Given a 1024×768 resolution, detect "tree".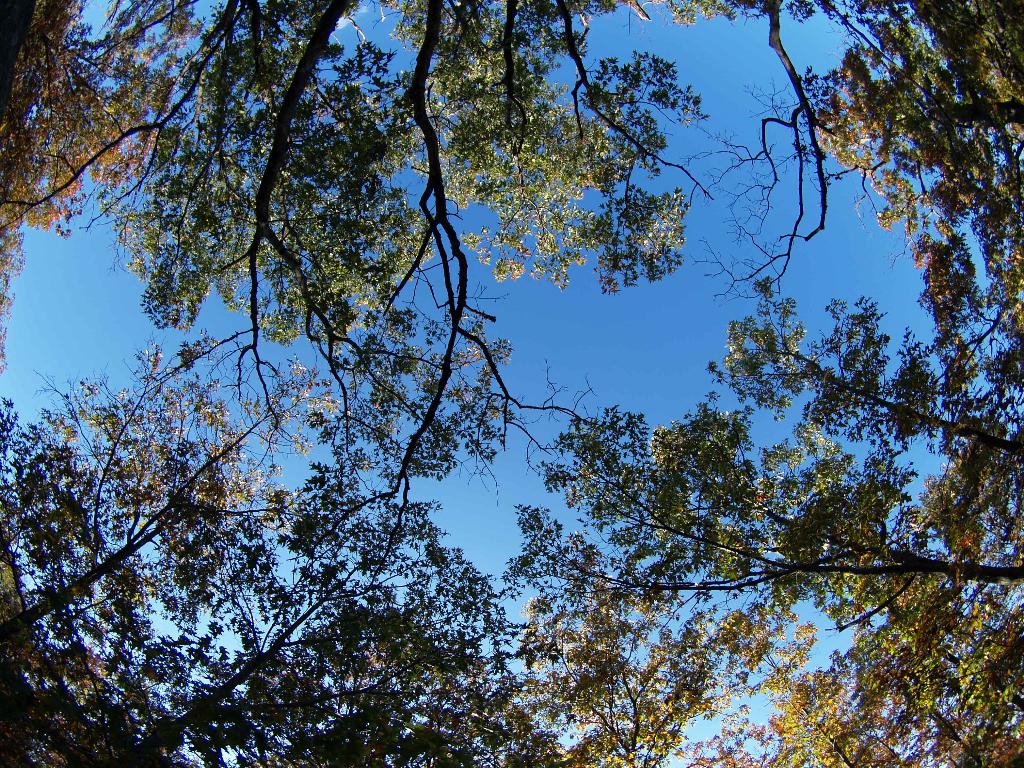
[644, 417, 1021, 767].
